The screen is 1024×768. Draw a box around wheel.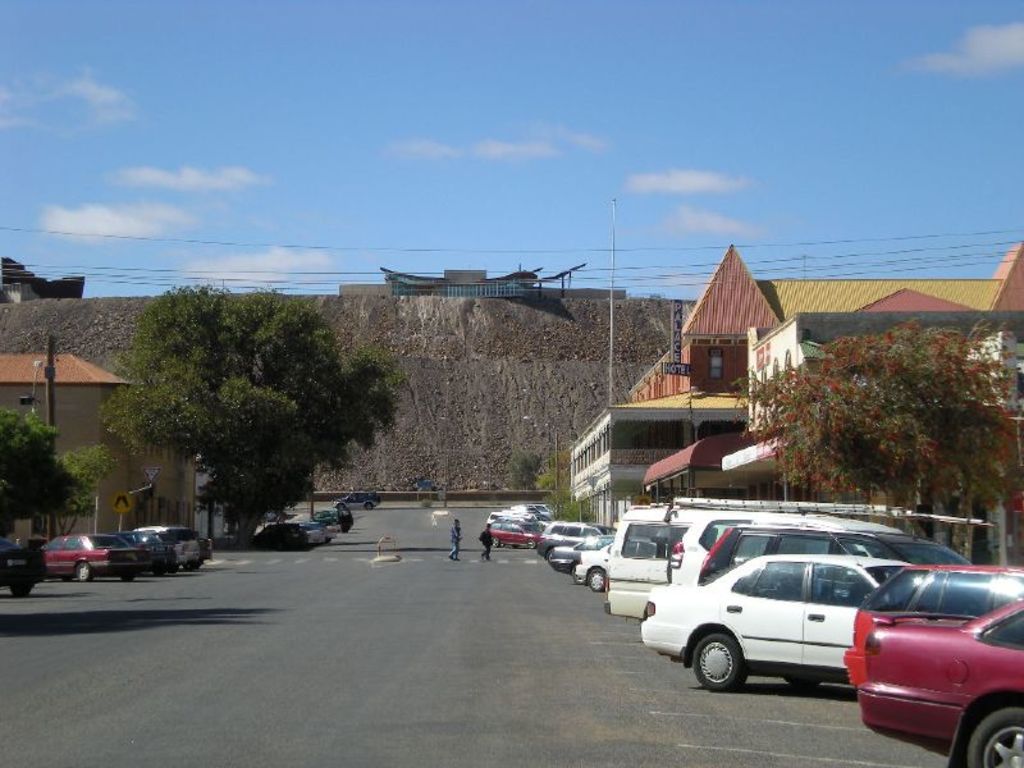
73:566:90:579.
